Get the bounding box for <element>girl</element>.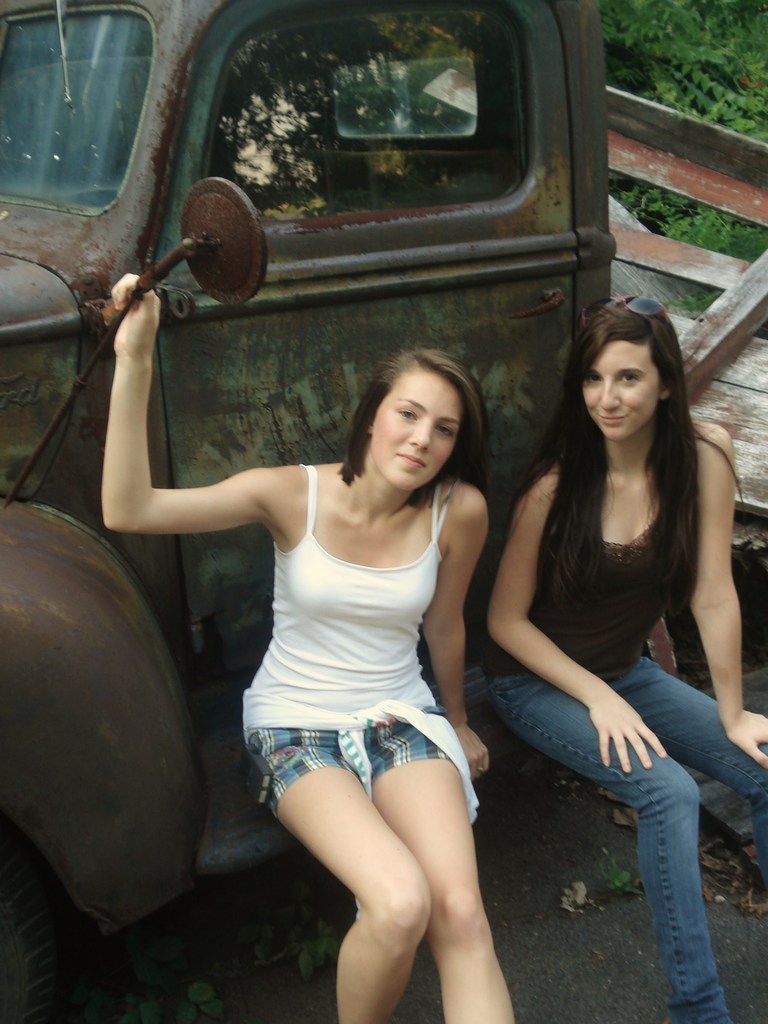
<region>489, 290, 767, 1023</region>.
